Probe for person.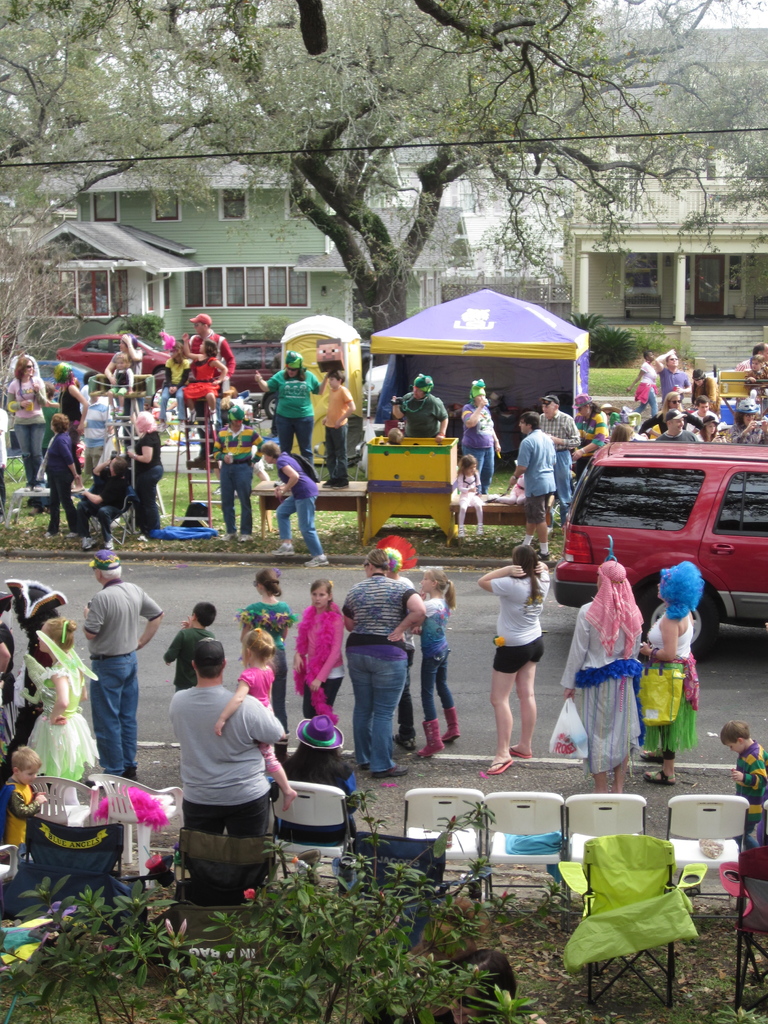
Probe result: (5, 356, 47, 514).
